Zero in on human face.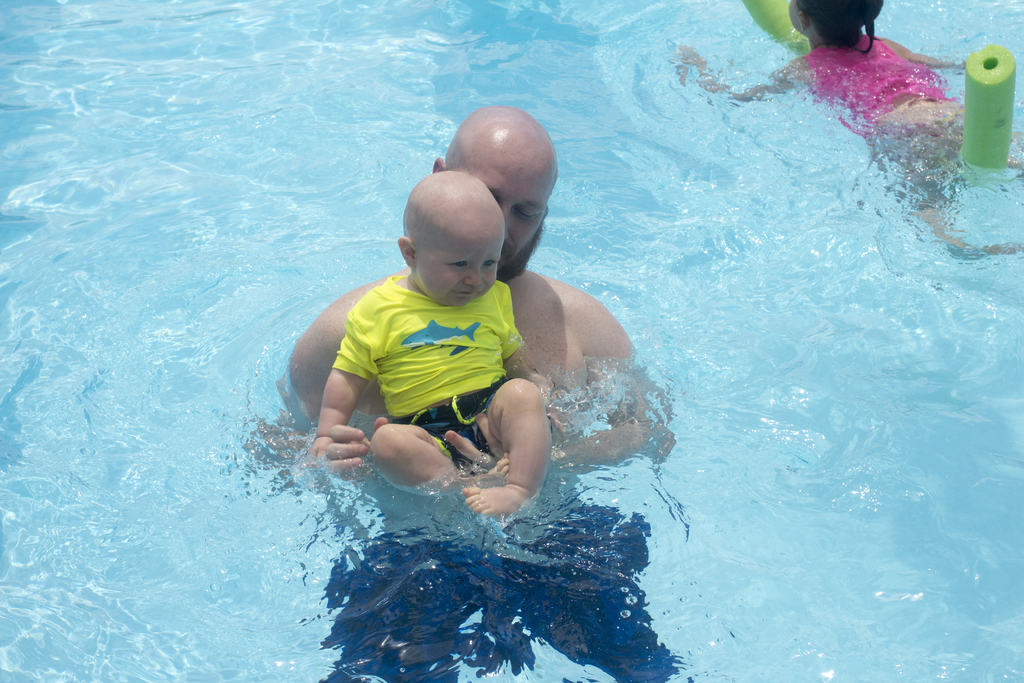
Zeroed in: left=425, top=228, right=501, bottom=304.
